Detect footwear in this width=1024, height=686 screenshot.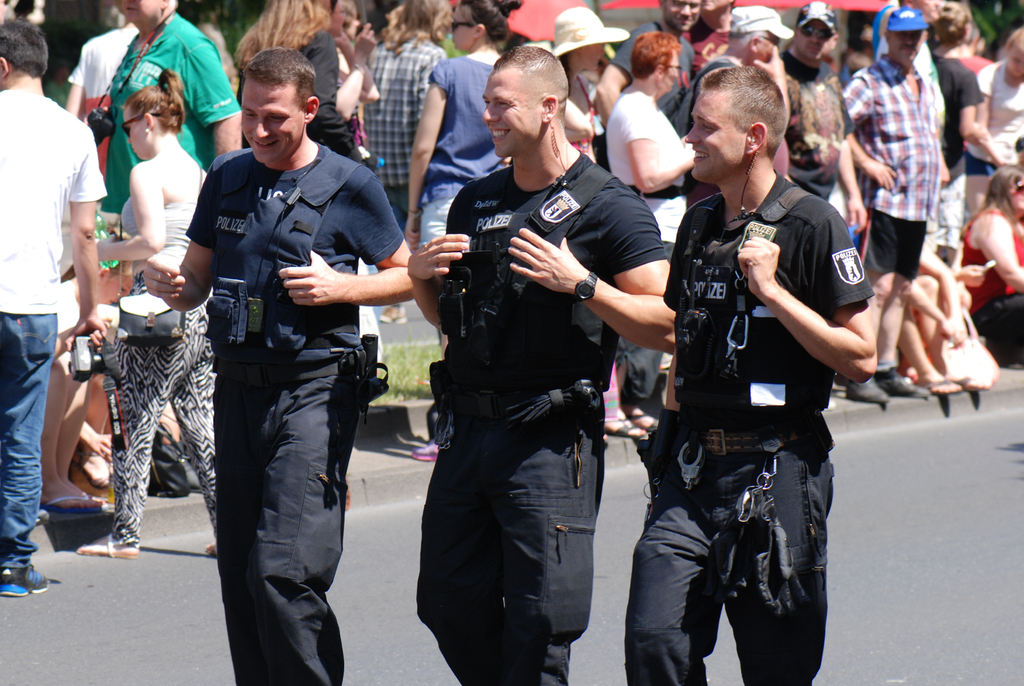
Detection: x1=632 y1=402 x2=660 y2=431.
